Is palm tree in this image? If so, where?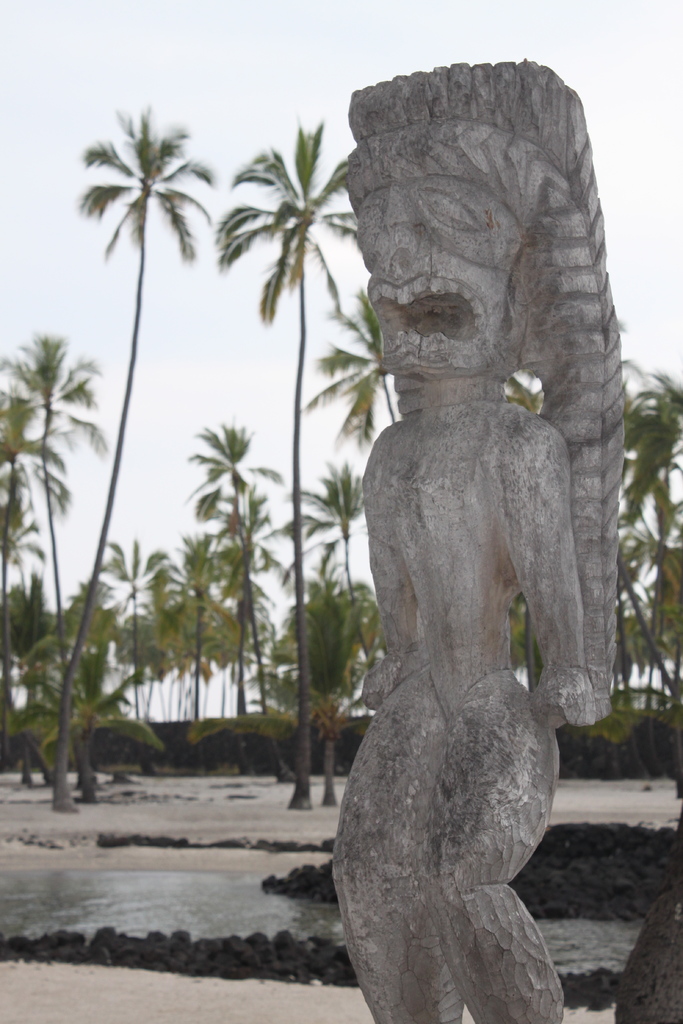
Yes, at l=106, t=547, r=183, b=724.
